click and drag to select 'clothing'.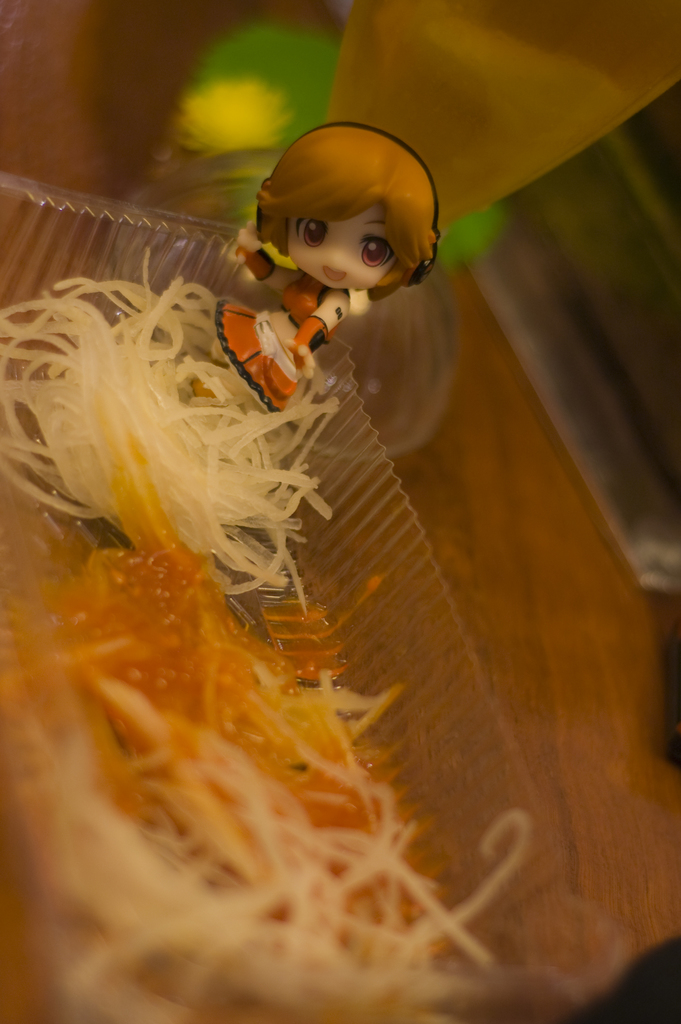
Selection: [x1=213, y1=273, x2=349, y2=410].
